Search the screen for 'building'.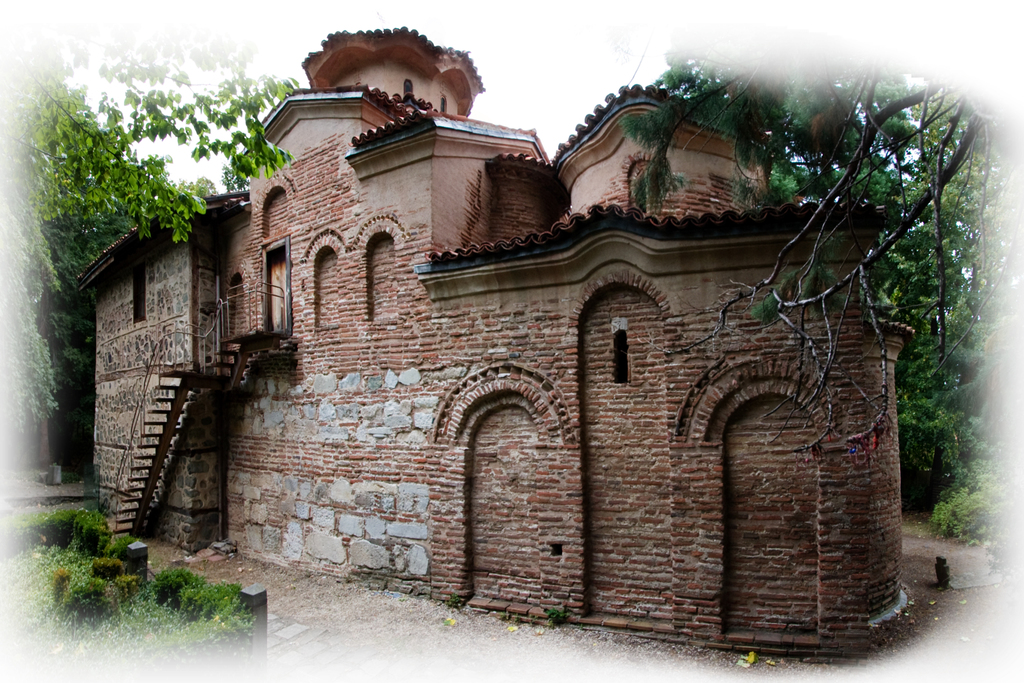
Found at [x1=73, y1=18, x2=927, y2=656].
